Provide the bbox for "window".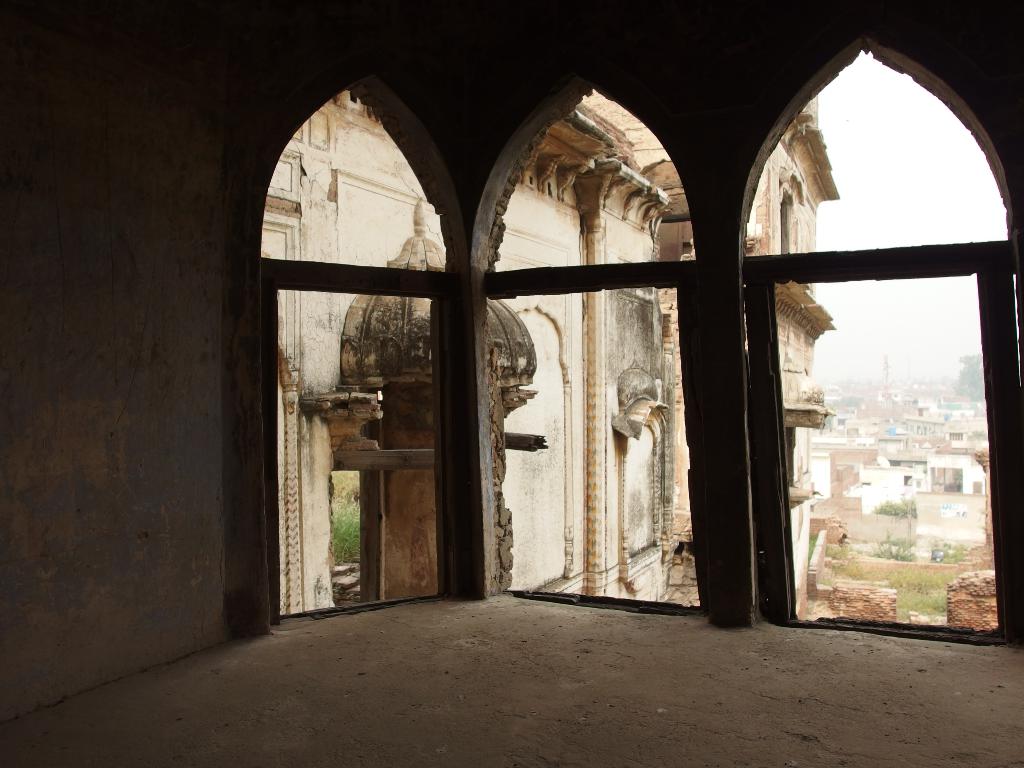
bbox(488, 90, 705, 604).
